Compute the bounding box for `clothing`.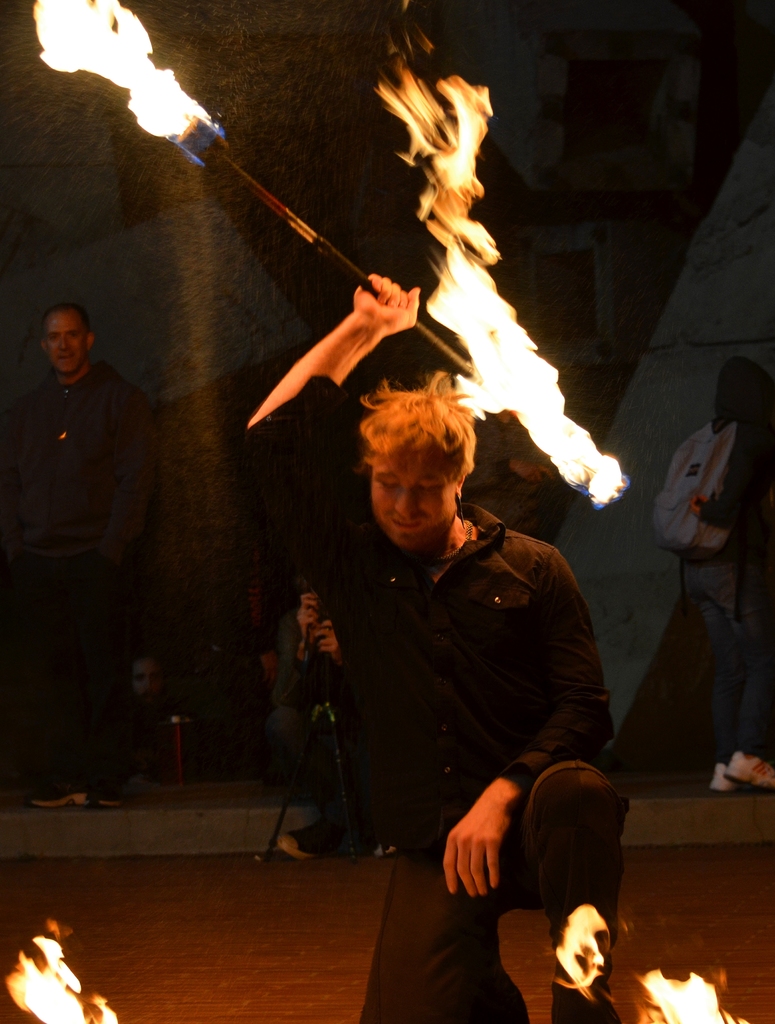
l=649, t=426, r=774, b=758.
